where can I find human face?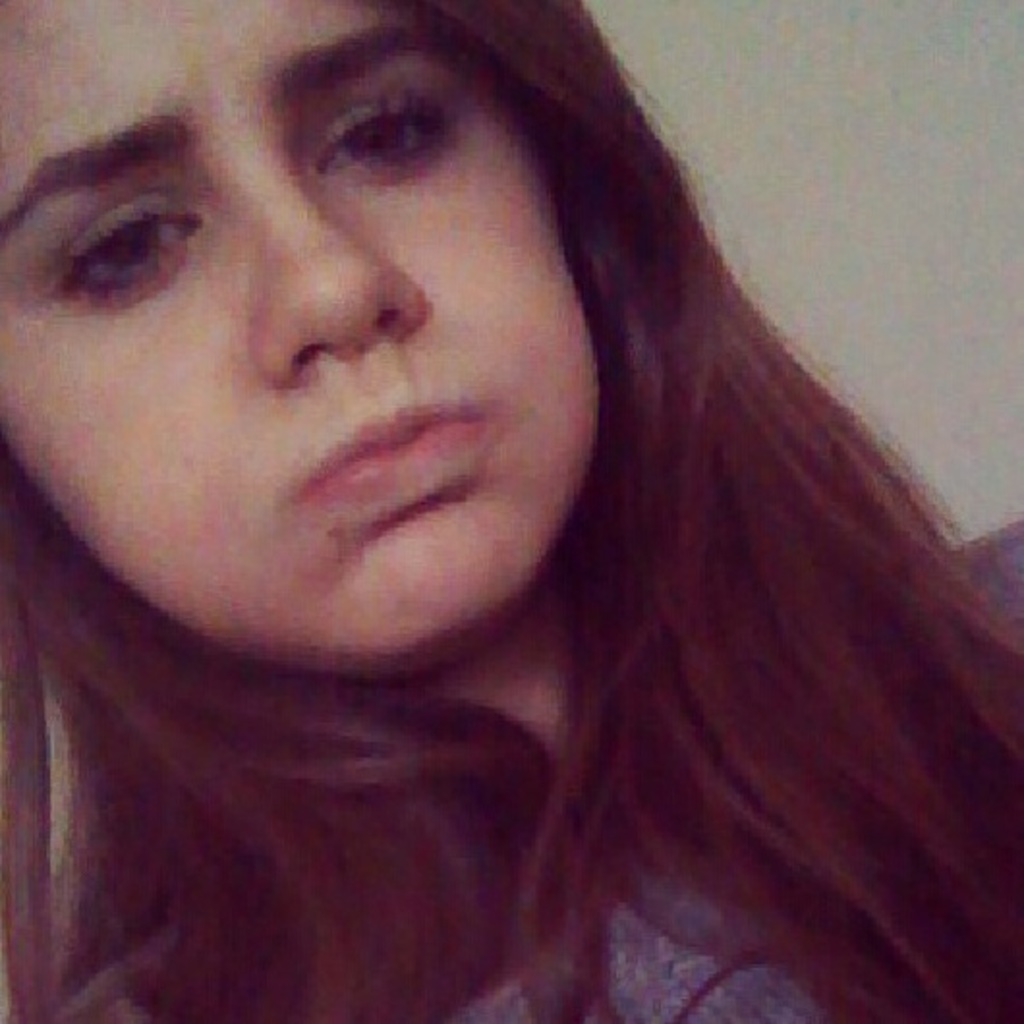
You can find it at [0, 0, 611, 659].
